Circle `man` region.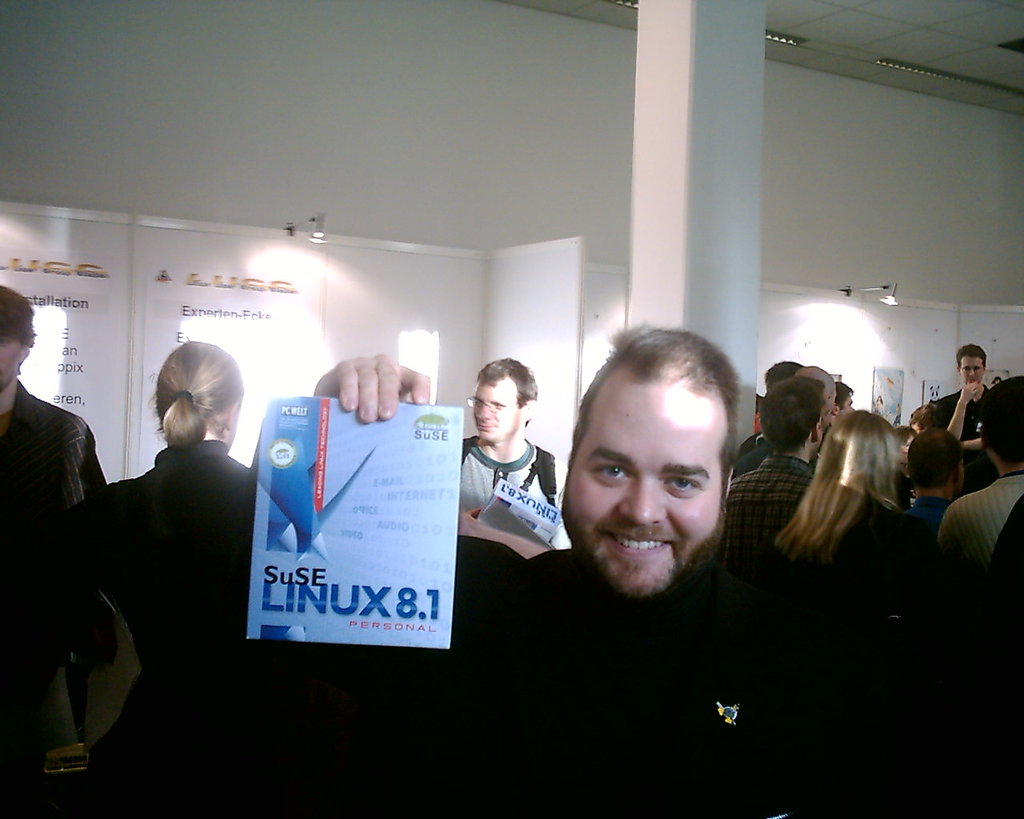
Region: l=903, t=423, r=974, b=526.
